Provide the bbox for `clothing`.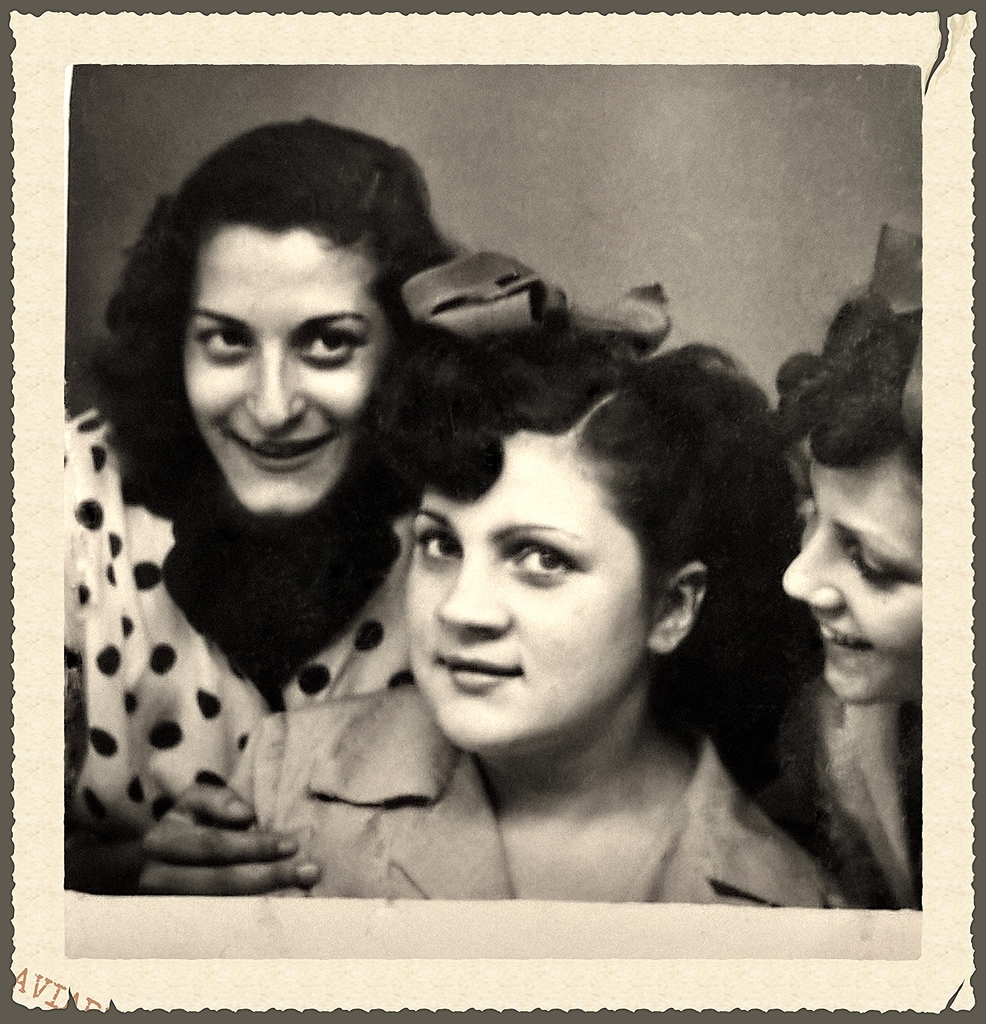
[220, 676, 850, 910].
